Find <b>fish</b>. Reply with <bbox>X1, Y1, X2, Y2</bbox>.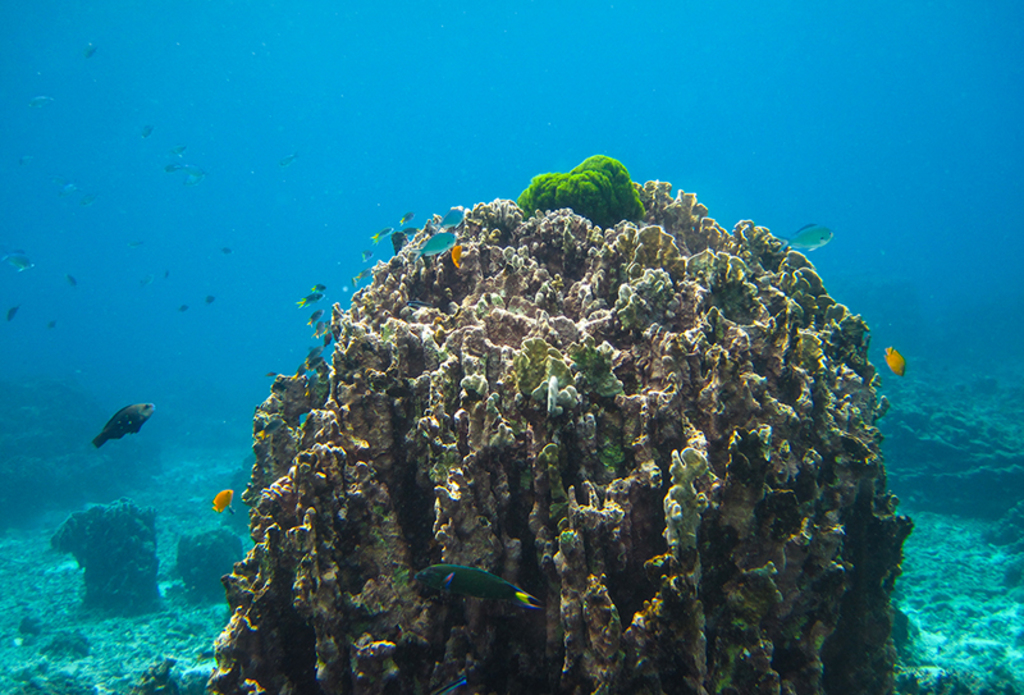
<bbox>315, 320, 325, 337</bbox>.
